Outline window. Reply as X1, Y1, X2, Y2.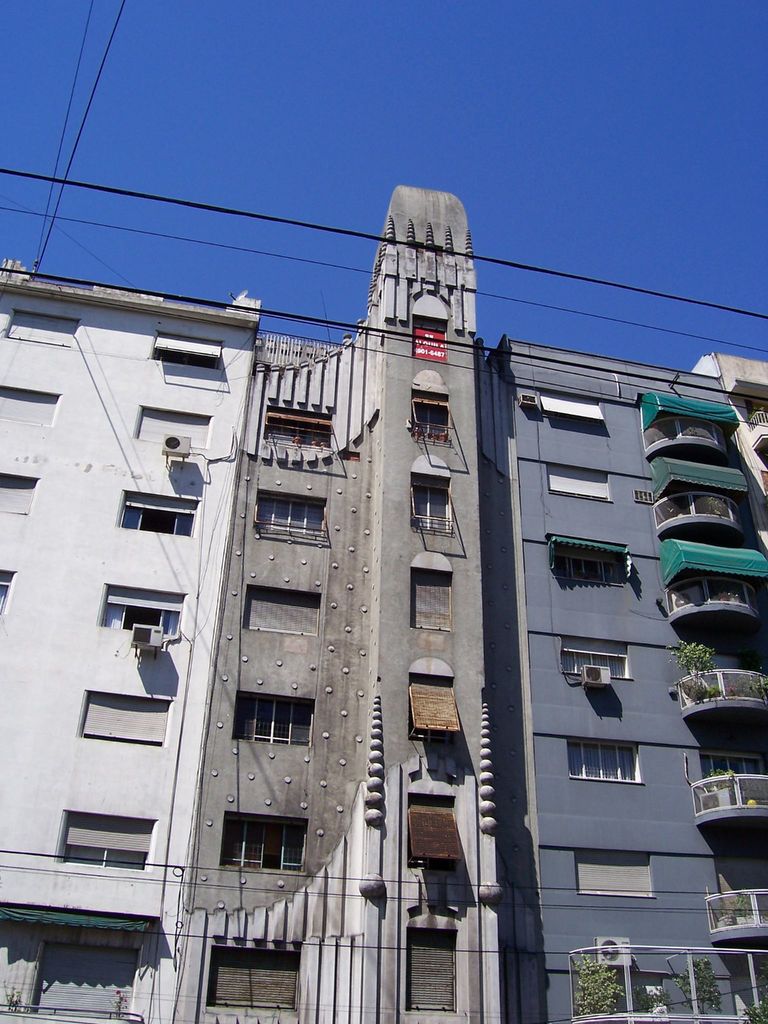
72, 689, 174, 743.
